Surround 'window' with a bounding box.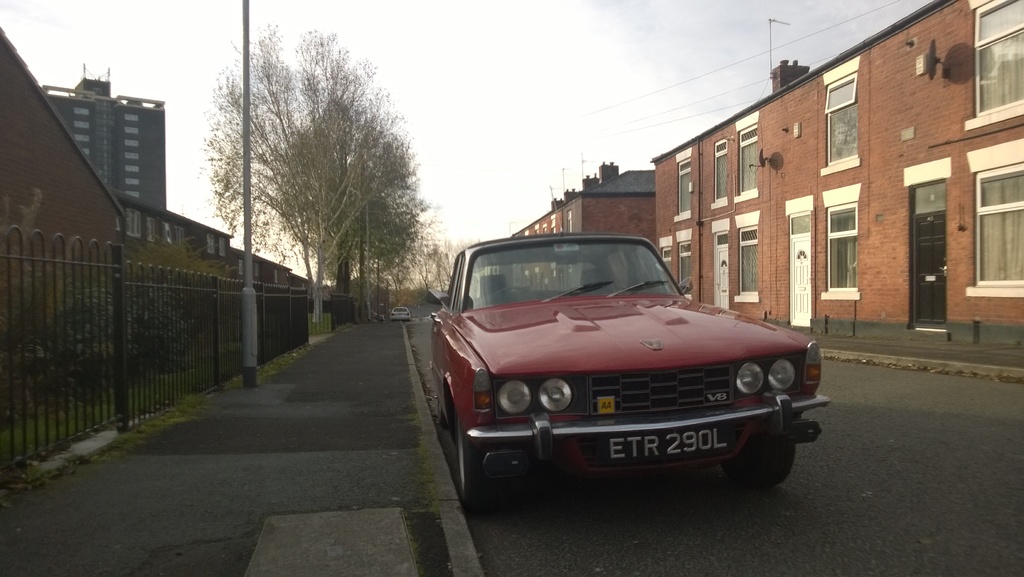
673, 231, 696, 301.
